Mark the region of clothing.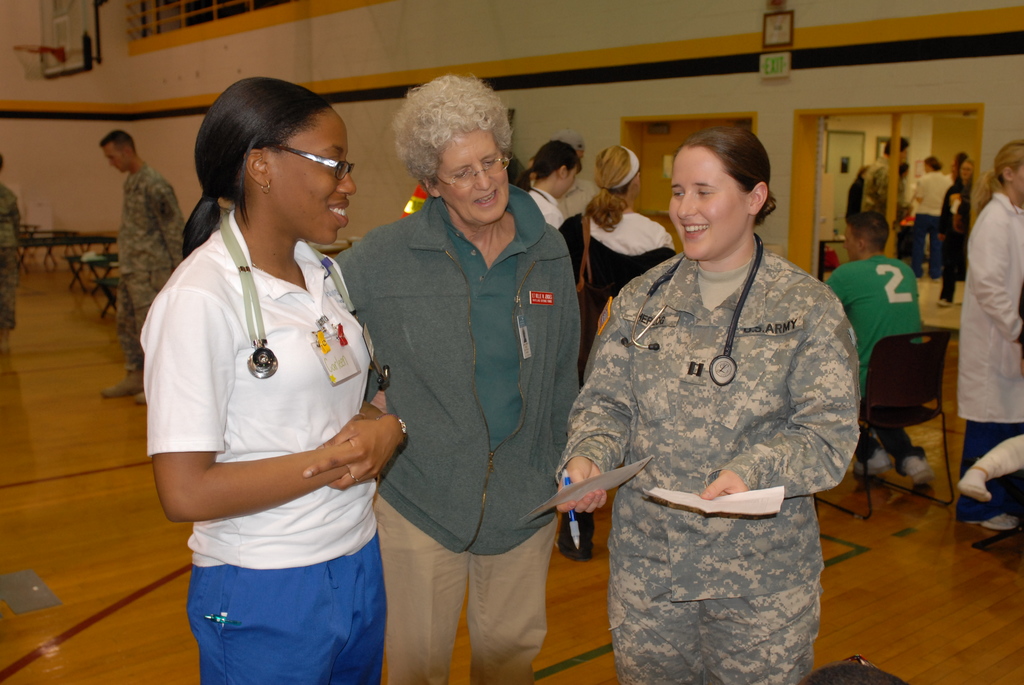
Region: <bbox>957, 187, 1023, 515</bbox>.
